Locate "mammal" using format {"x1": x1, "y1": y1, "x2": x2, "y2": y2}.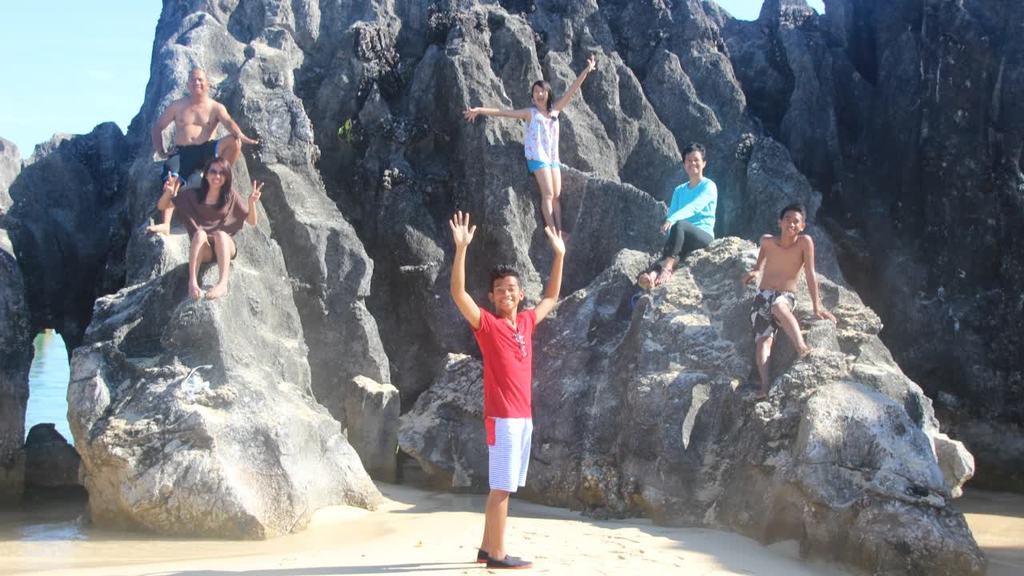
{"x1": 744, "y1": 203, "x2": 838, "y2": 402}.
